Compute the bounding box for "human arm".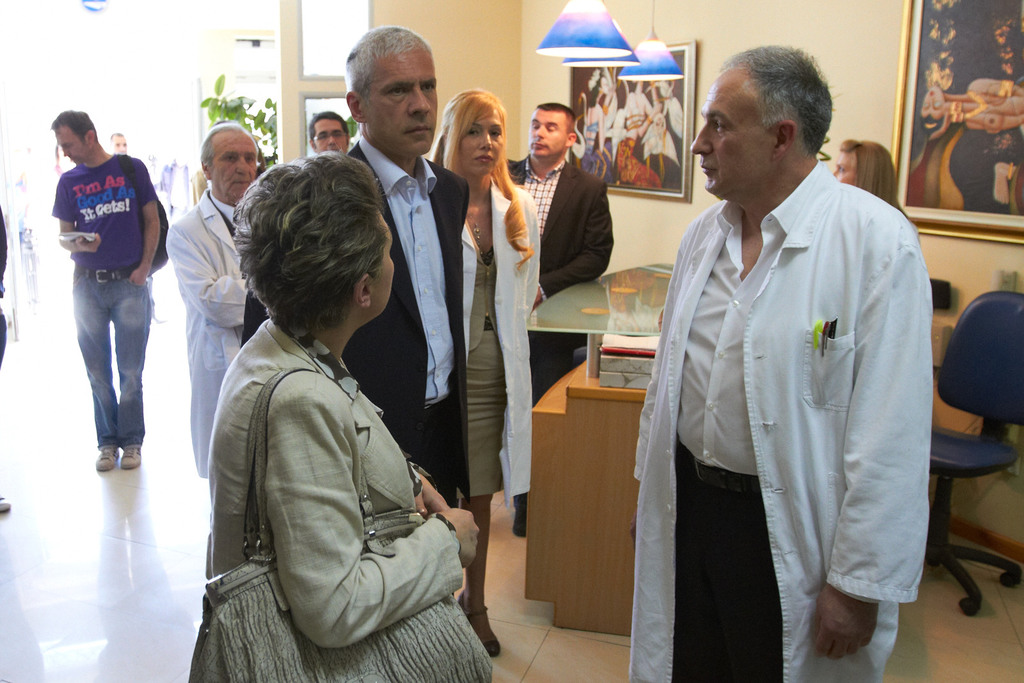
bbox=[595, 108, 606, 154].
